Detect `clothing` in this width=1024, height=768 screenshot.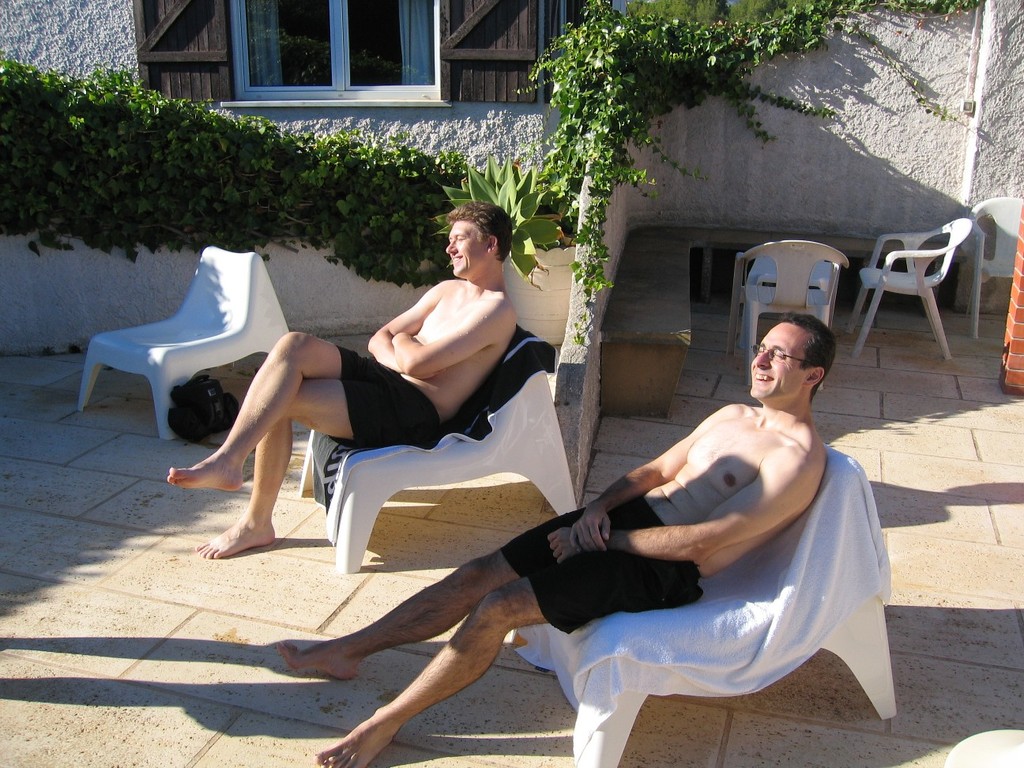
Detection: [499,484,710,634].
